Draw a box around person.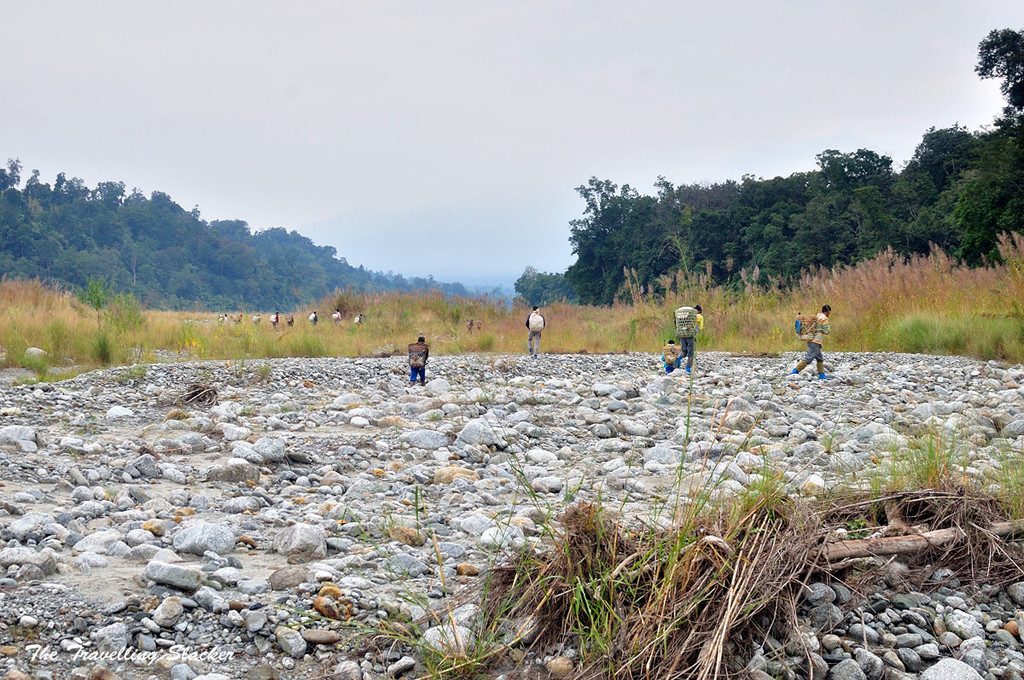
<box>793,304,835,381</box>.
